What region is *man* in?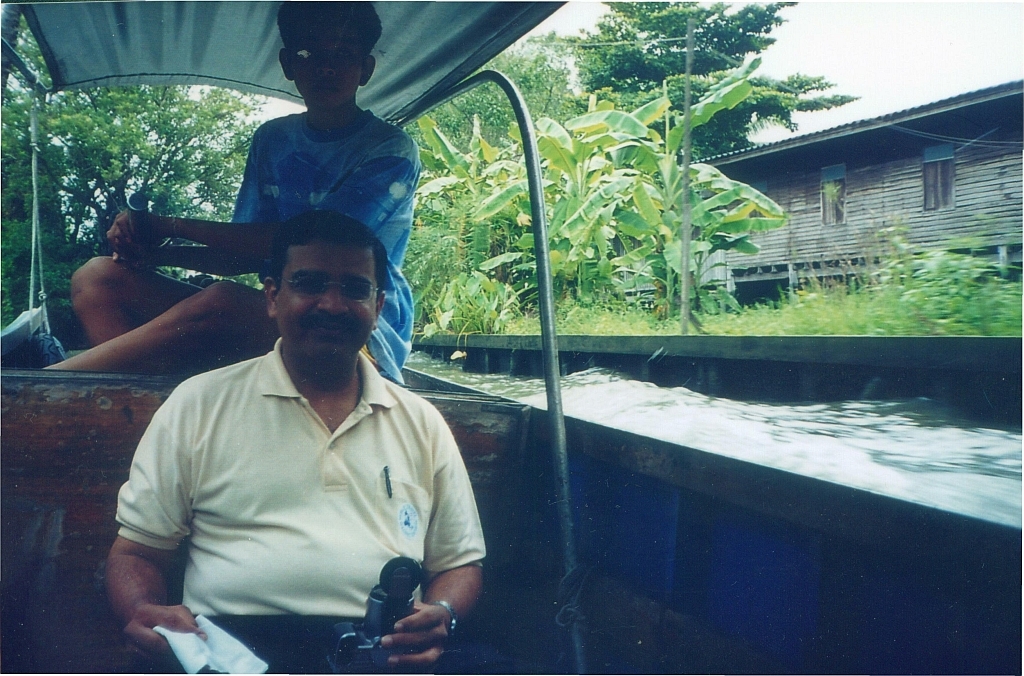
box=[102, 181, 487, 657].
